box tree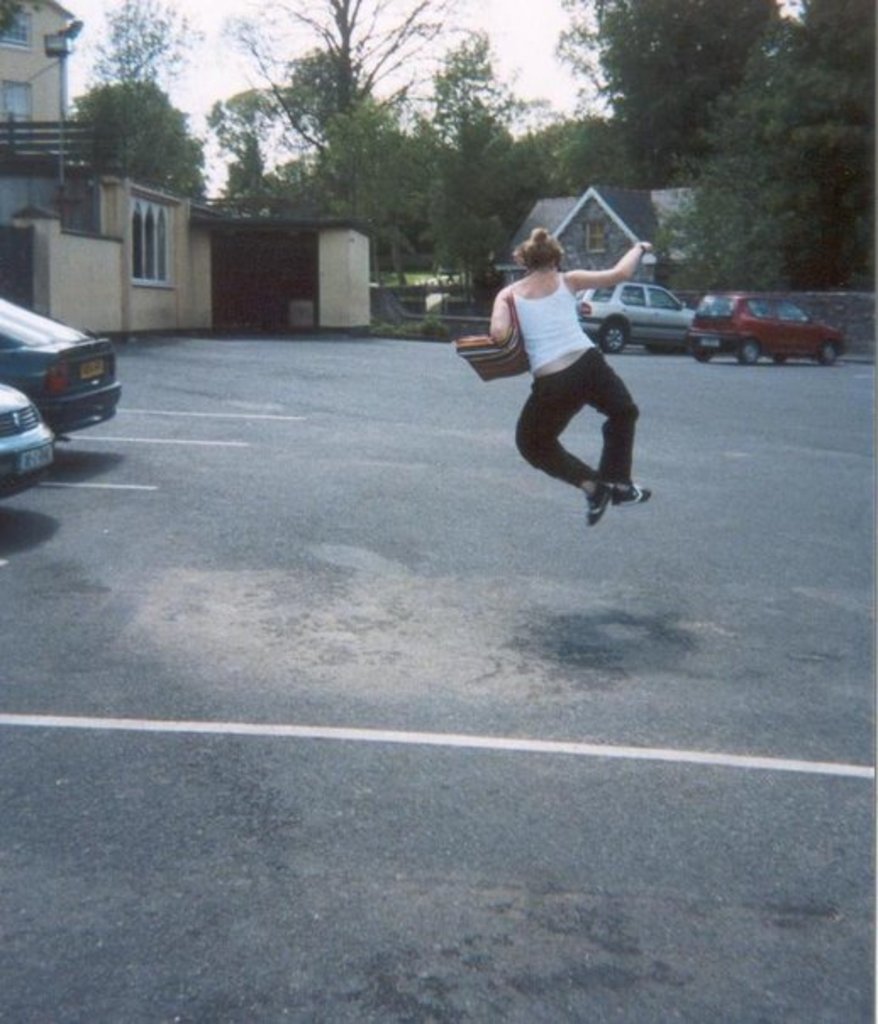
{"x1": 556, "y1": 0, "x2": 780, "y2": 197}
